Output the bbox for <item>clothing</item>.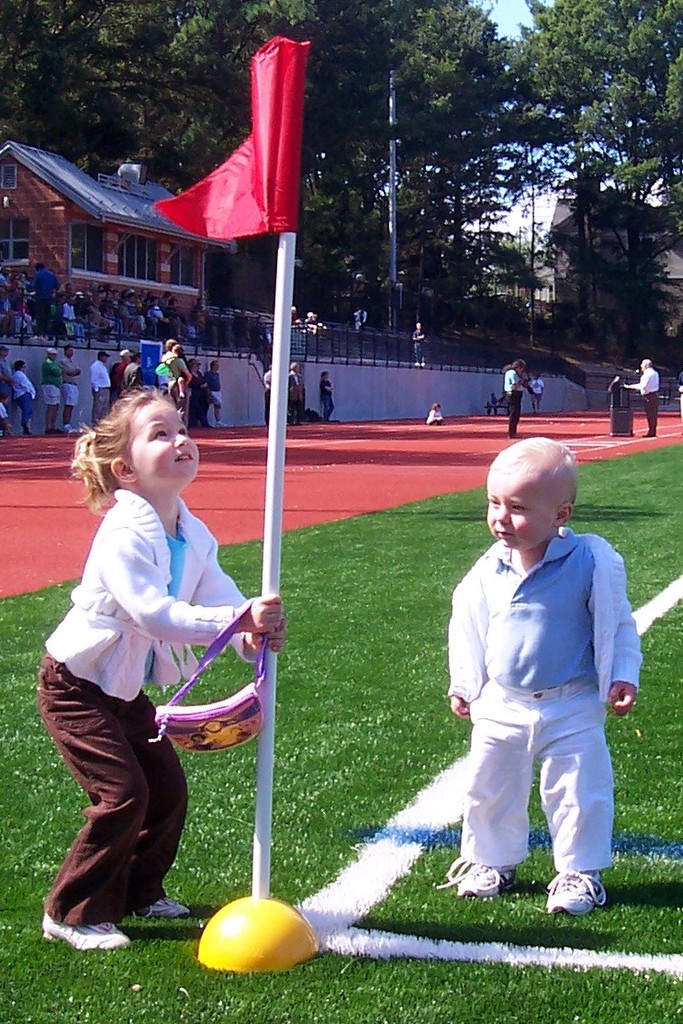
x1=260 y1=366 x2=309 y2=429.
